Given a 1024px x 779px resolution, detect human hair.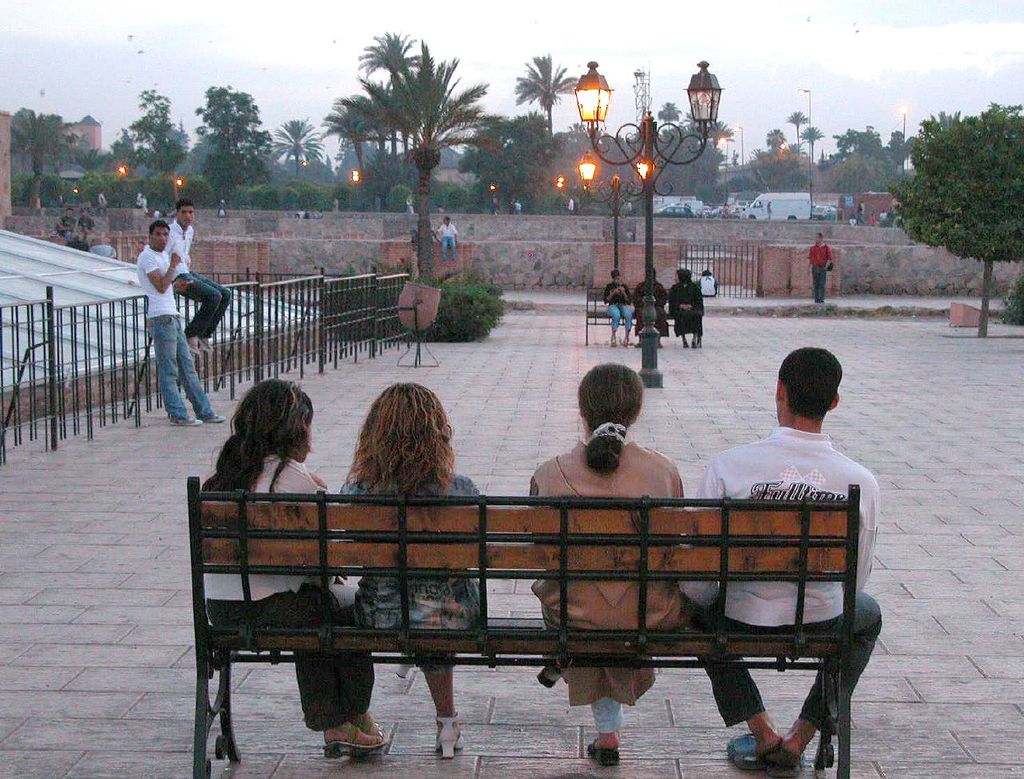
612,270,618,278.
